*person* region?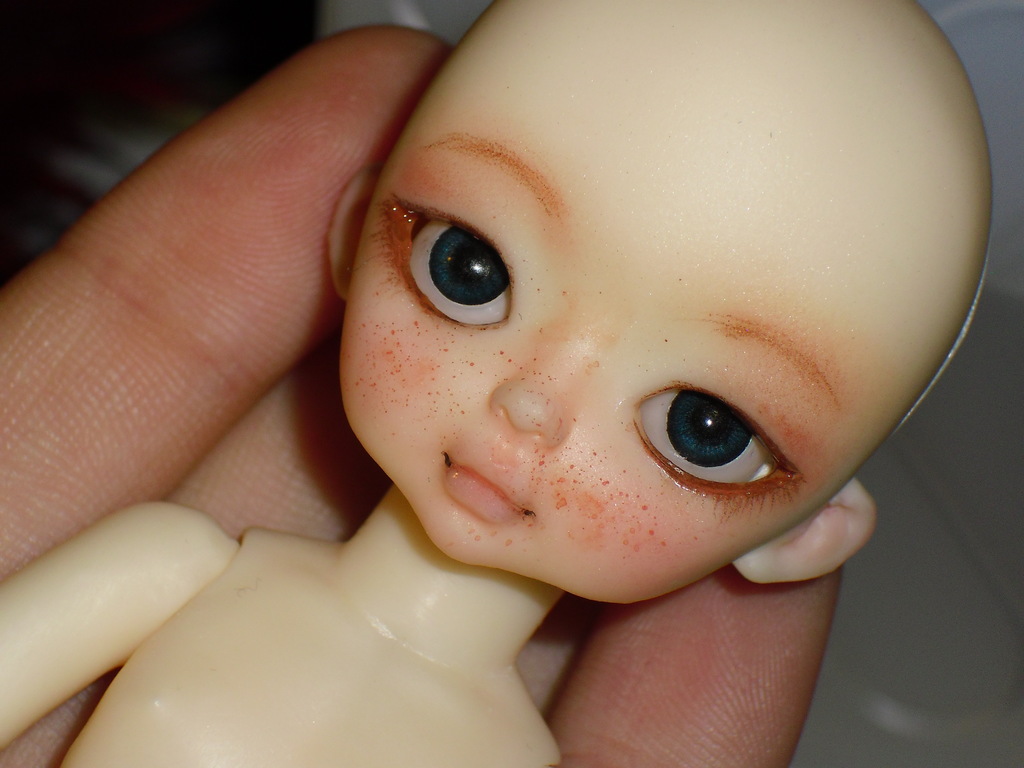
detection(0, 0, 993, 765)
